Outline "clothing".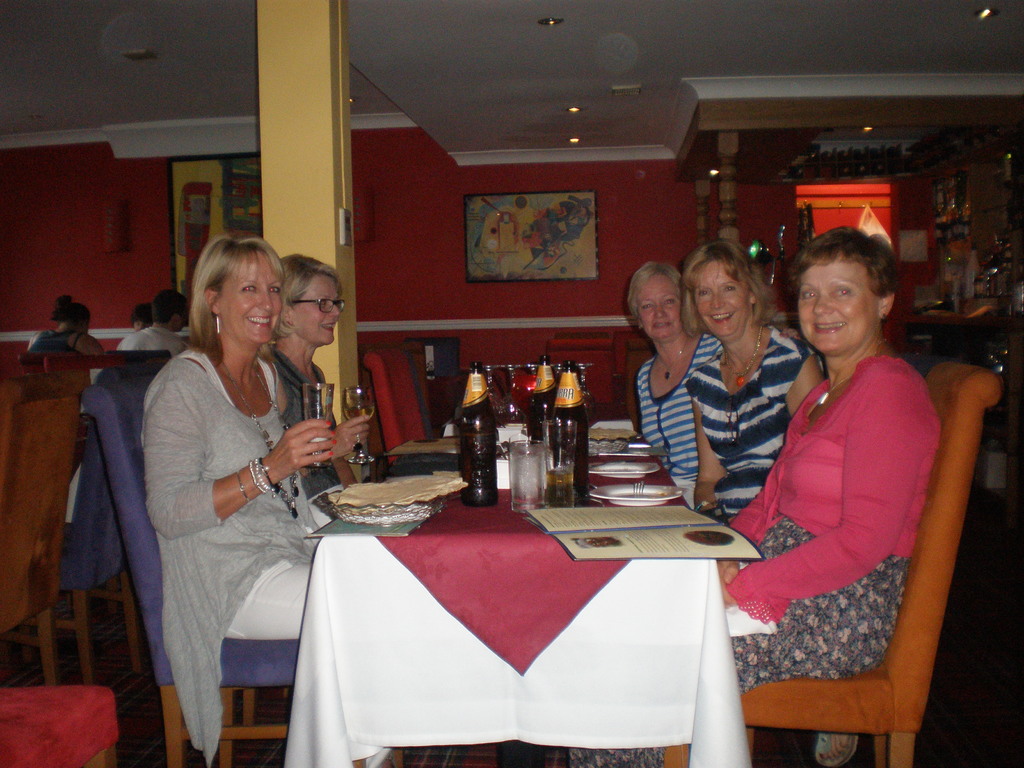
Outline: (732,321,954,687).
